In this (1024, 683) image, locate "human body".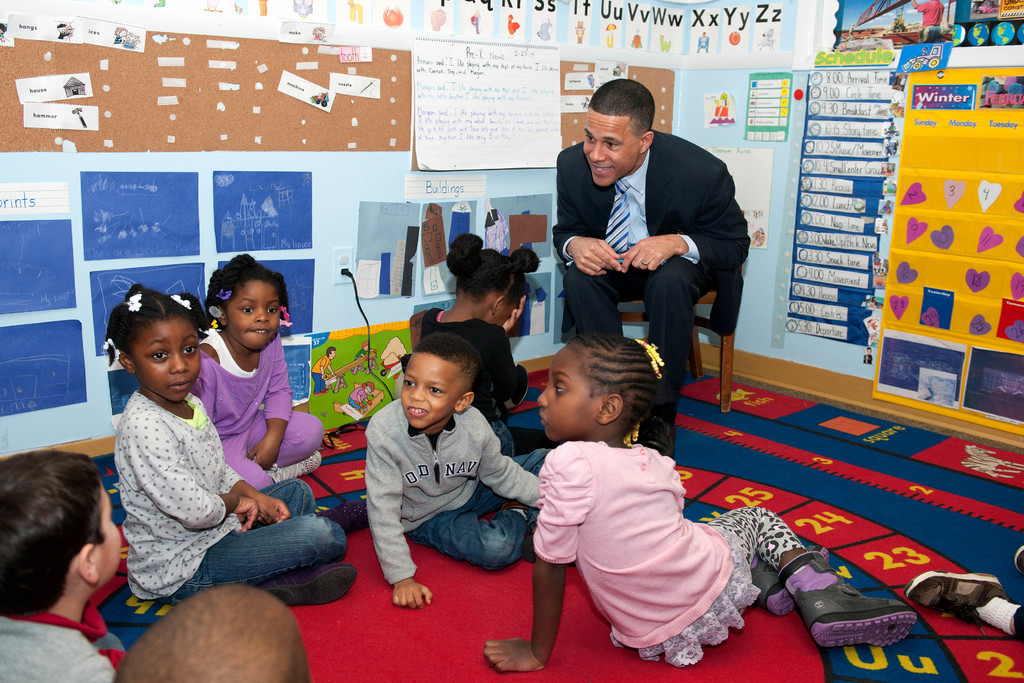
Bounding box: [x1=543, y1=67, x2=755, y2=418].
